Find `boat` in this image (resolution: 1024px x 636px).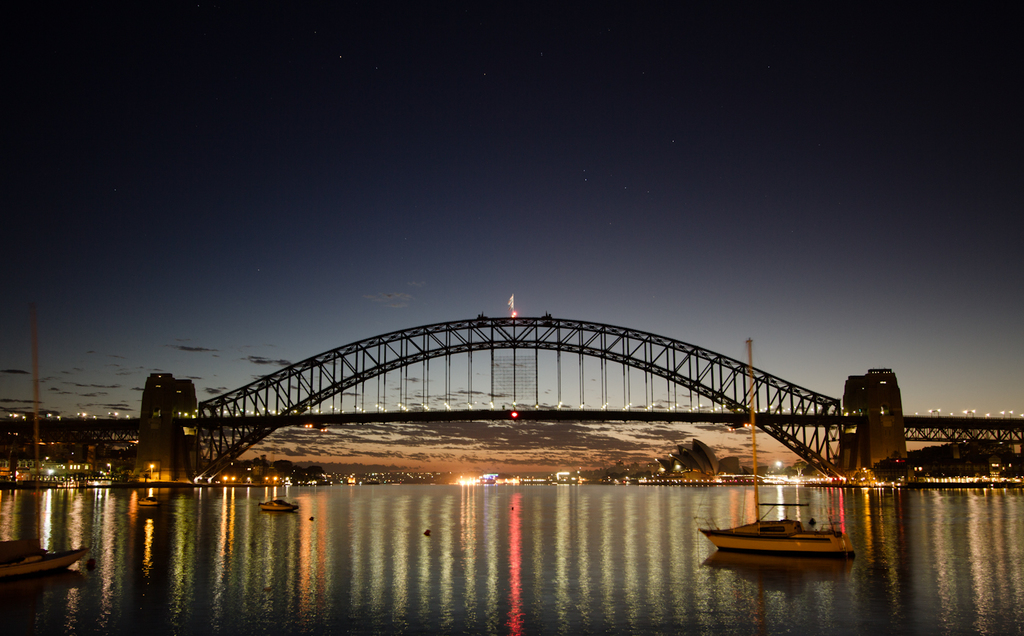
139 486 162 510.
